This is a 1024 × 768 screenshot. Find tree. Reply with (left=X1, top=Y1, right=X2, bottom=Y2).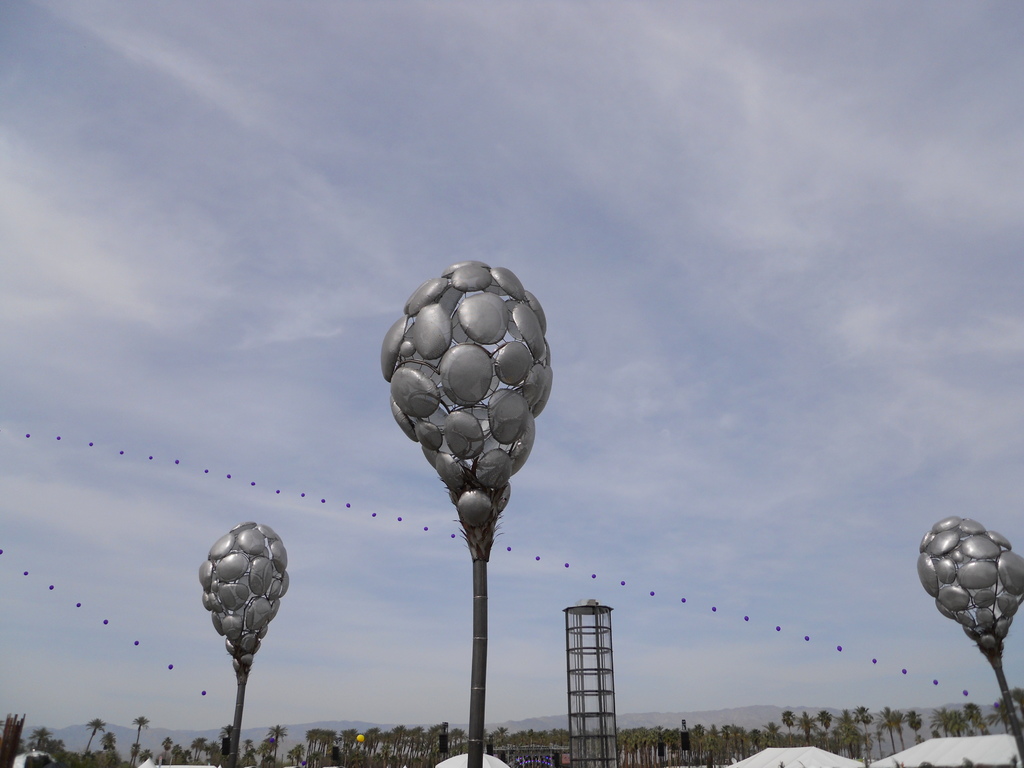
(left=877, top=707, right=897, bottom=746).
